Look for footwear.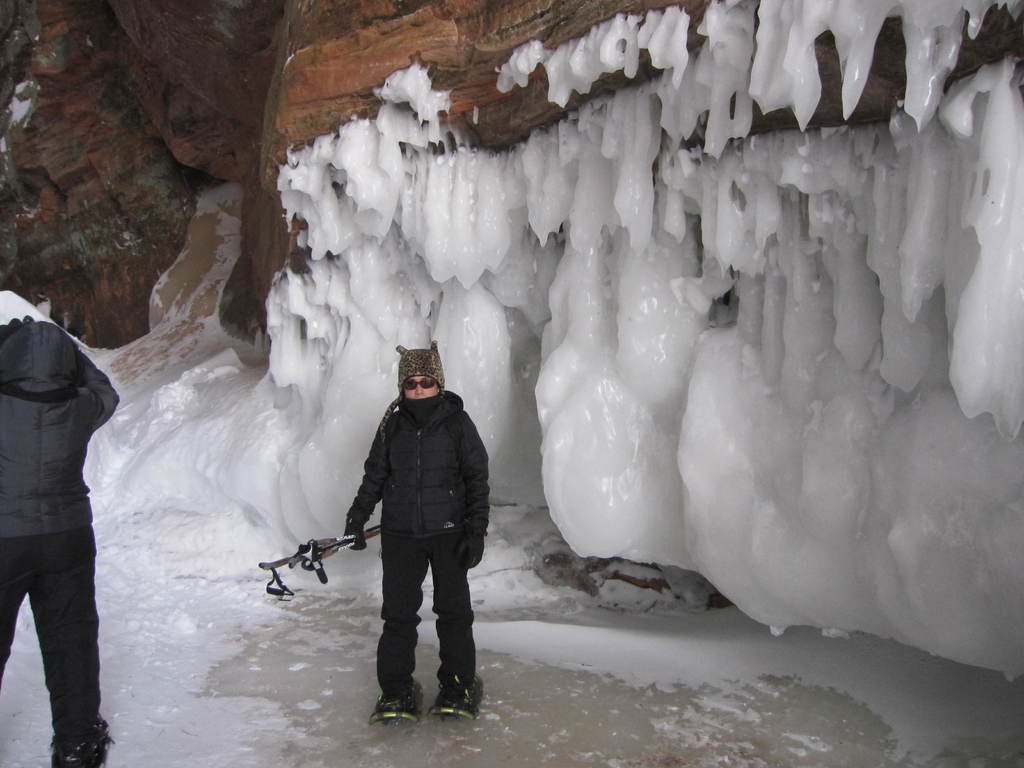
Found: locate(376, 684, 416, 719).
